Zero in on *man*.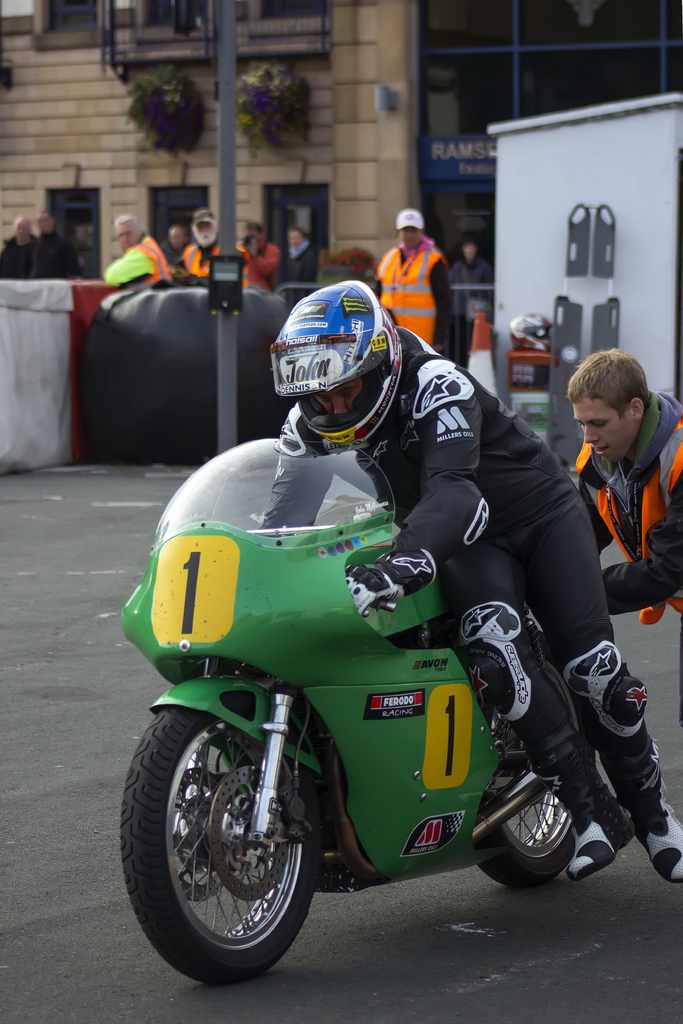
Zeroed in: bbox(29, 209, 82, 277).
